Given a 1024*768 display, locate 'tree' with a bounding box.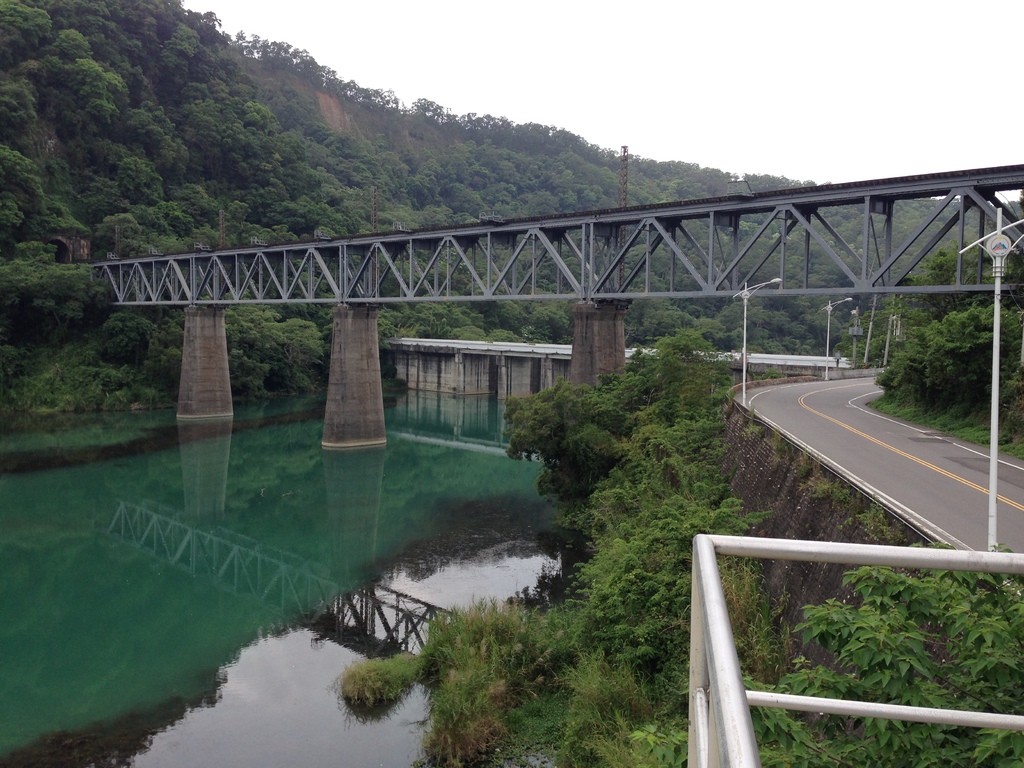
Located: [496, 344, 657, 511].
